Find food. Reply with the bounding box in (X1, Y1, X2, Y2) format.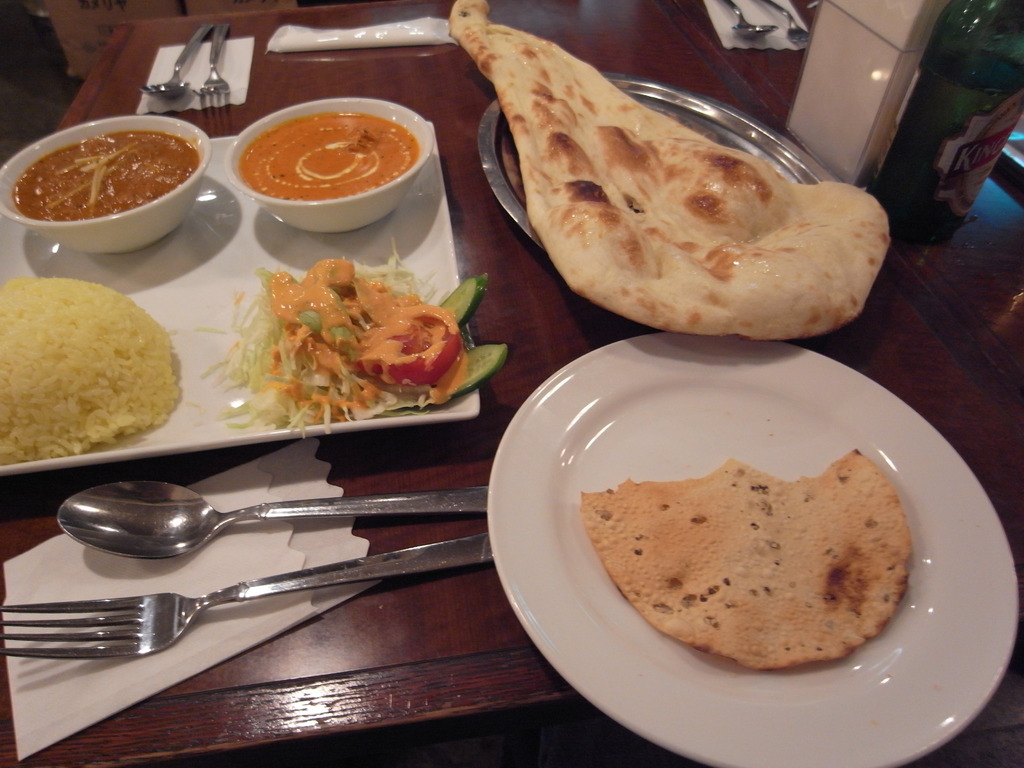
(448, 5, 890, 338).
